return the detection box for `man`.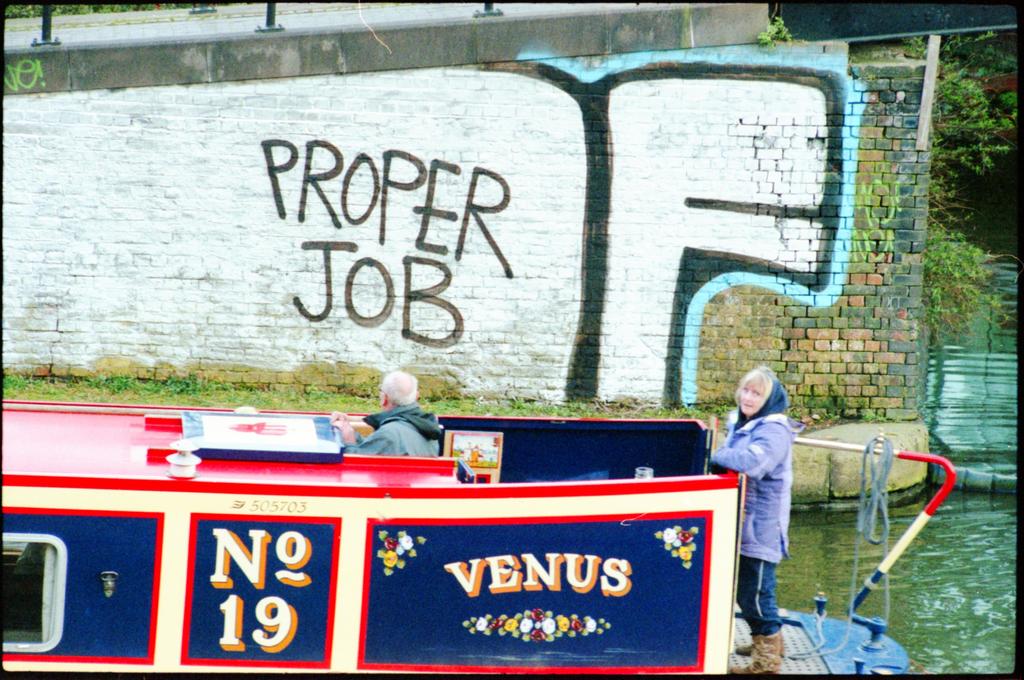
region(340, 374, 453, 480).
